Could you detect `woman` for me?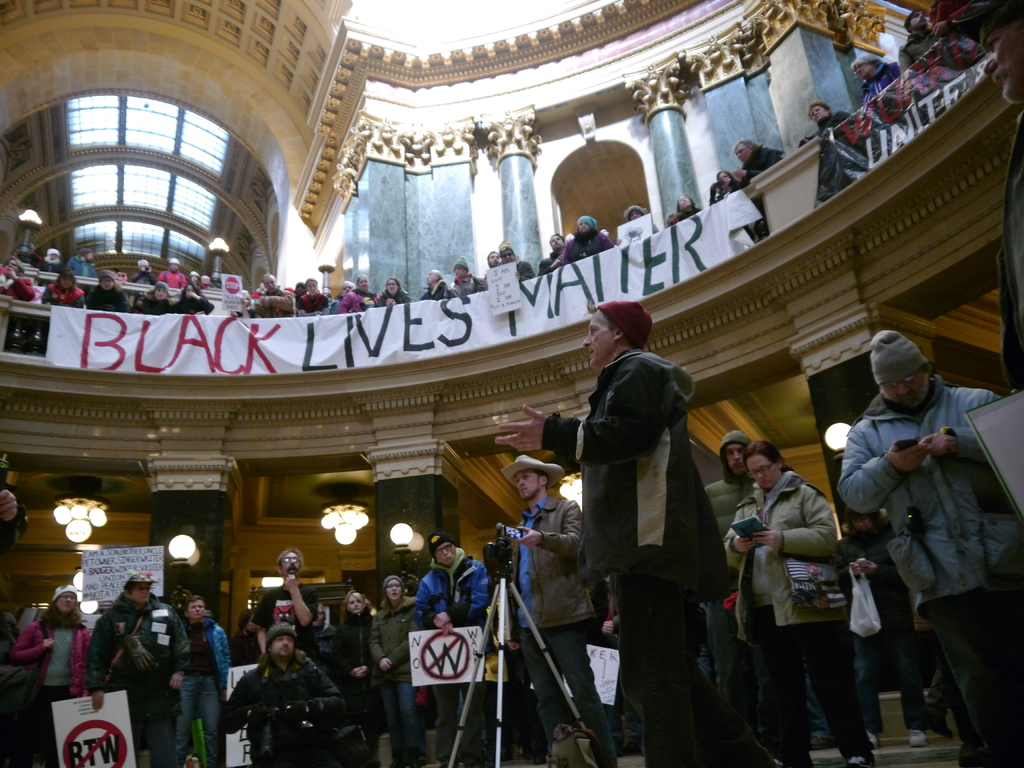
Detection result: <box>378,279,413,312</box>.
